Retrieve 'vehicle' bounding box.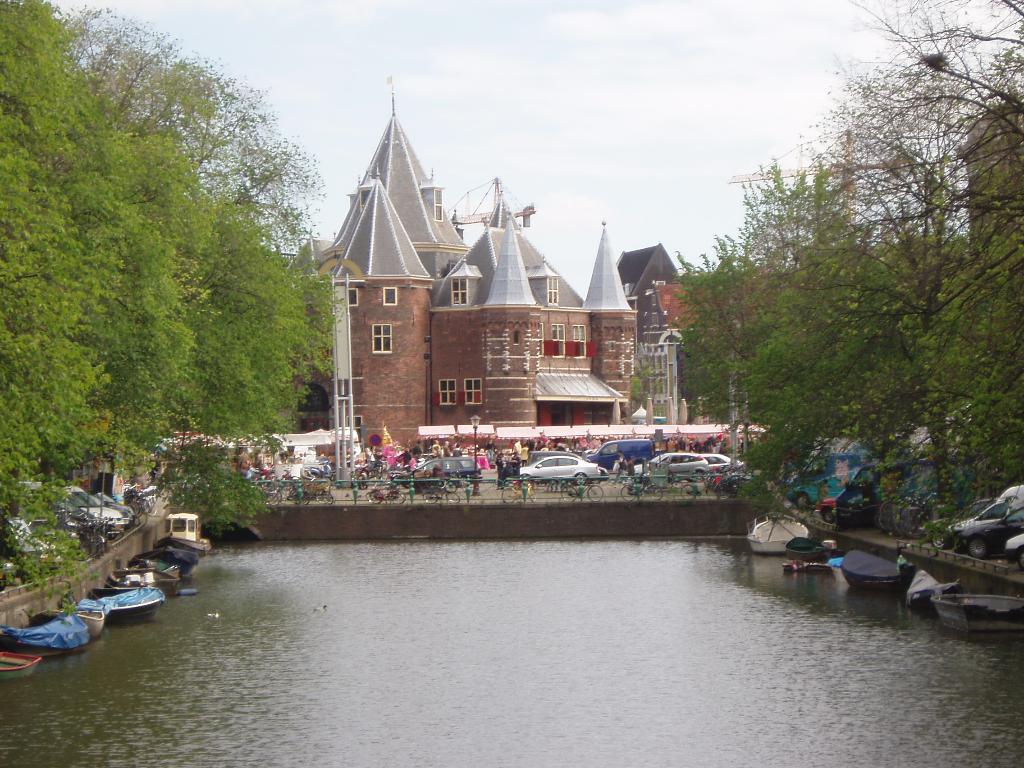
Bounding box: region(721, 468, 758, 502).
